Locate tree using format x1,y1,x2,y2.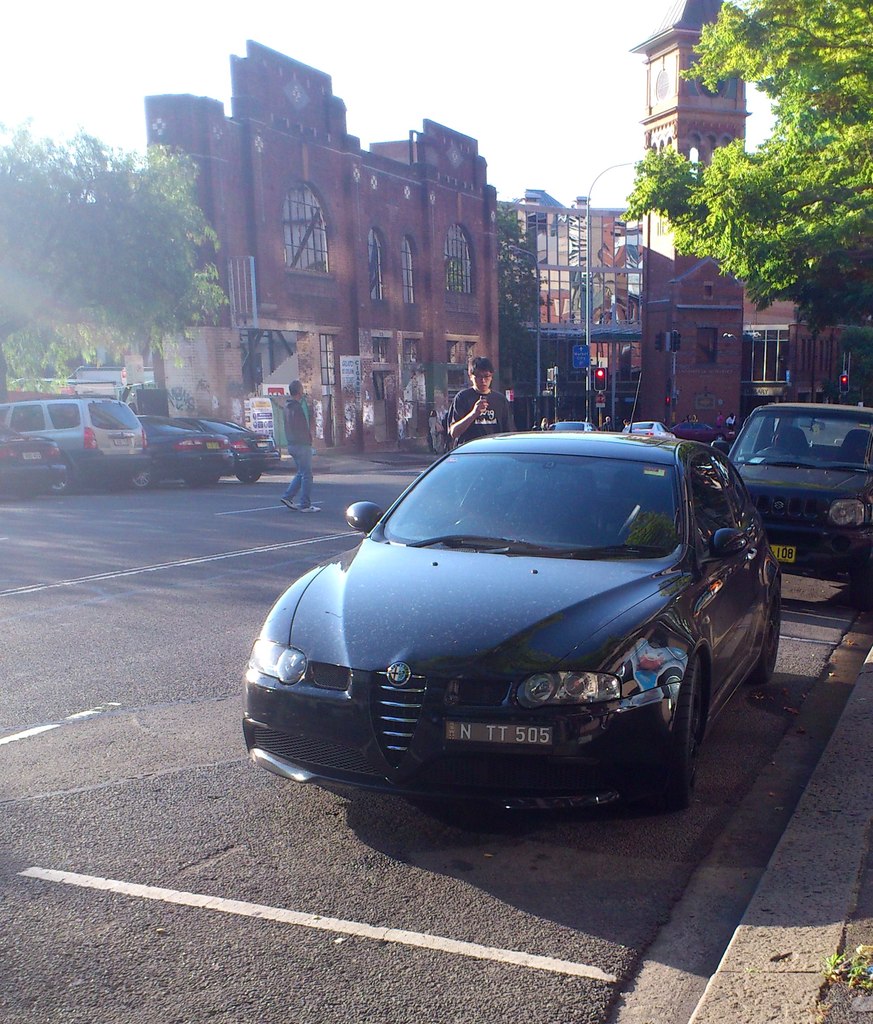
496,211,543,362.
